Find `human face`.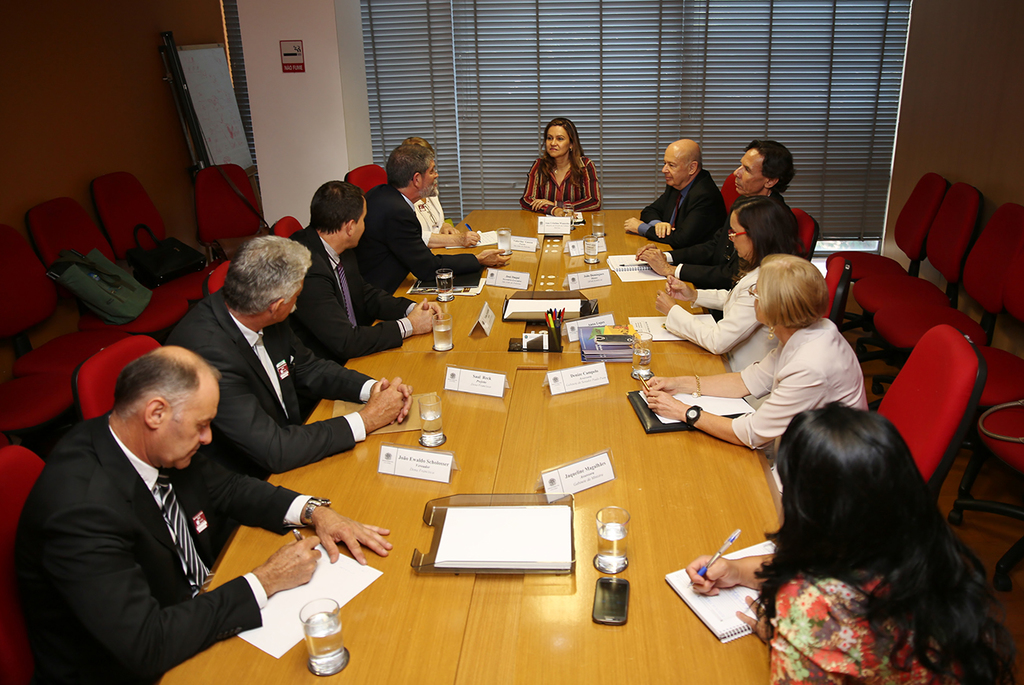
bbox=[355, 206, 367, 245].
